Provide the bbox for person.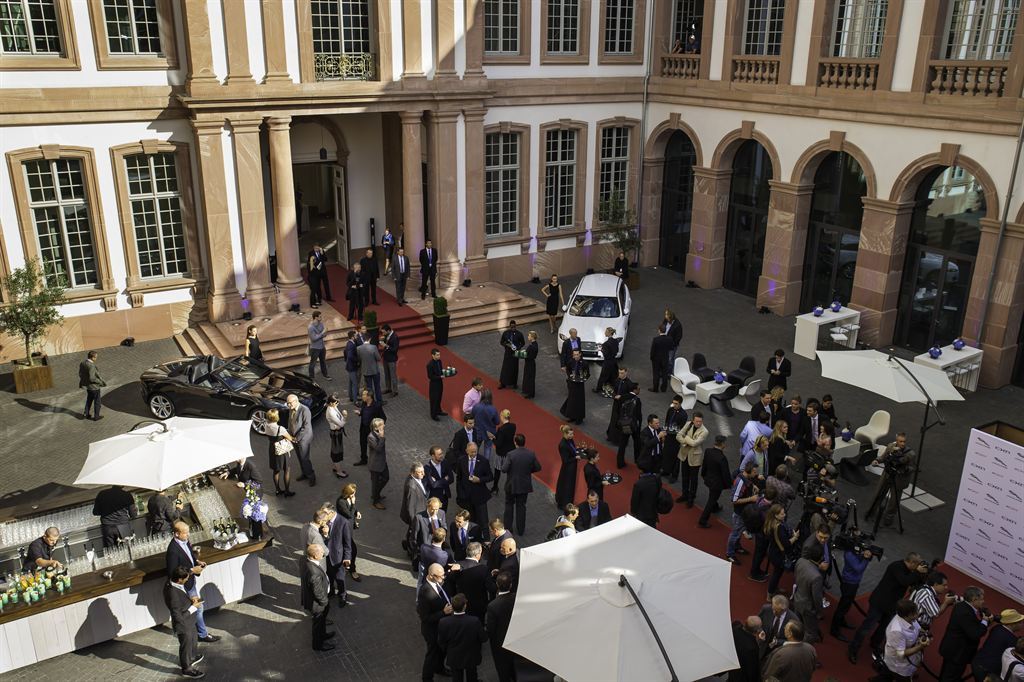
<region>418, 348, 456, 420</region>.
